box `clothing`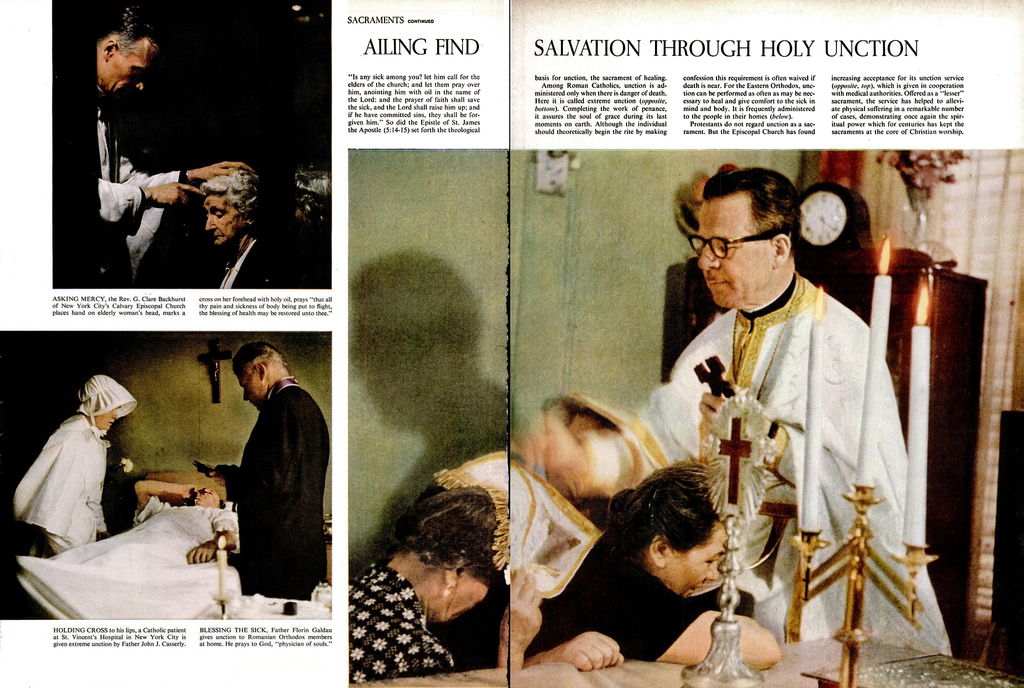
[left=89, top=102, right=215, bottom=266]
